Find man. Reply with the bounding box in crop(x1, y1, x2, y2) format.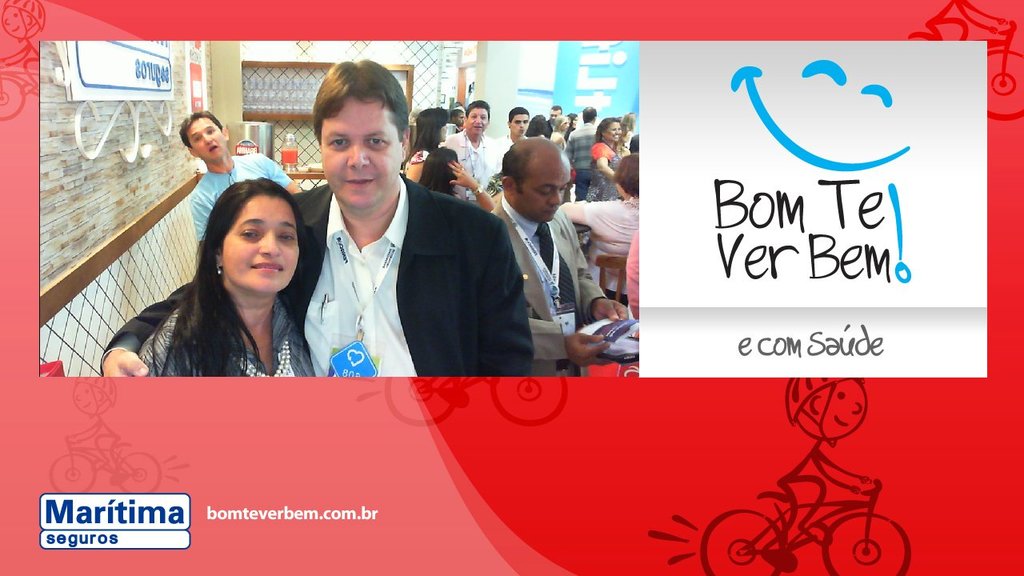
crop(90, 61, 538, 378).
